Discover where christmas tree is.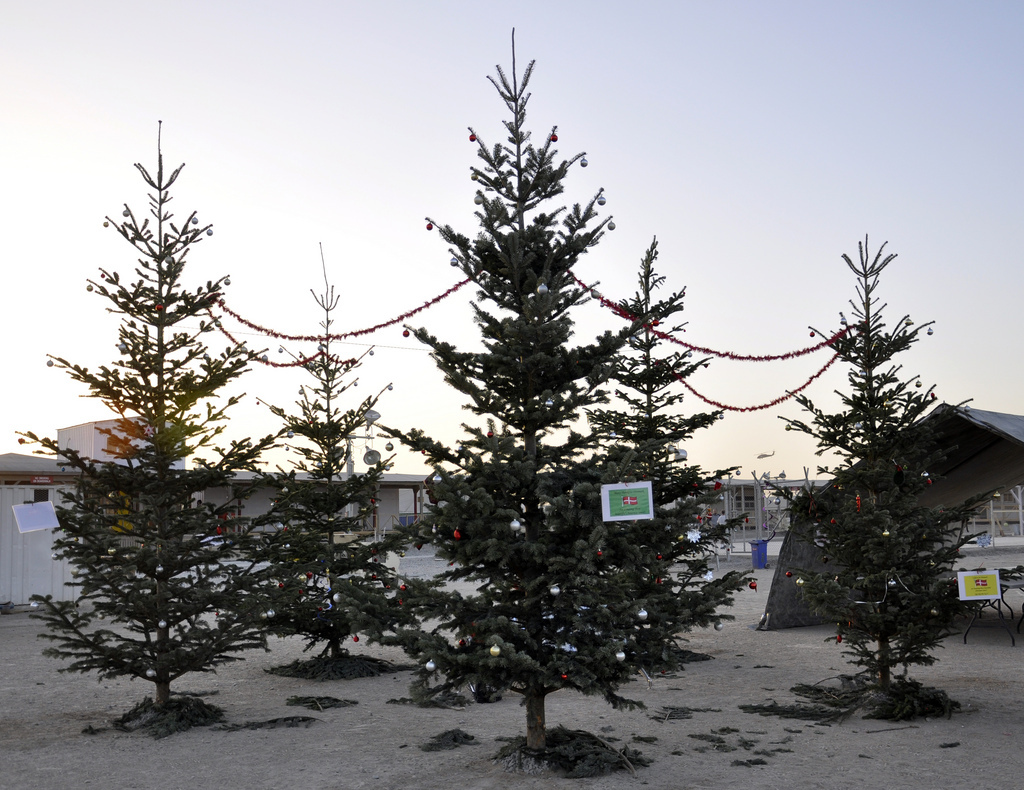
Discovered at 361:13:767:764.
